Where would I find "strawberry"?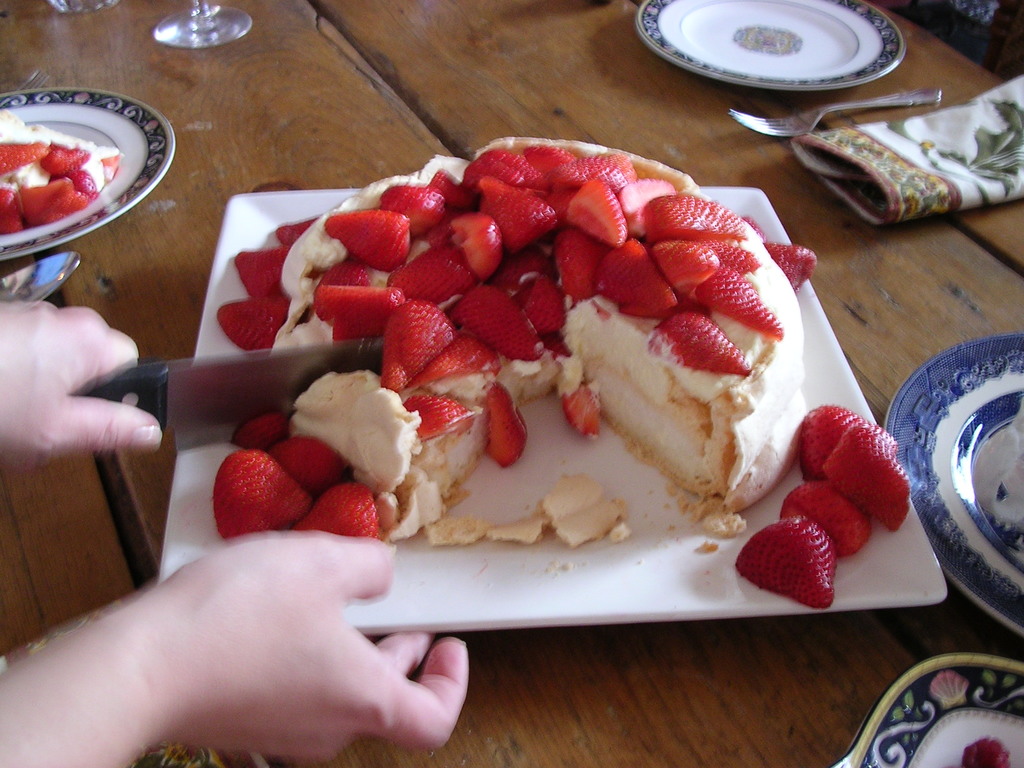
At 378/184/442/242.
